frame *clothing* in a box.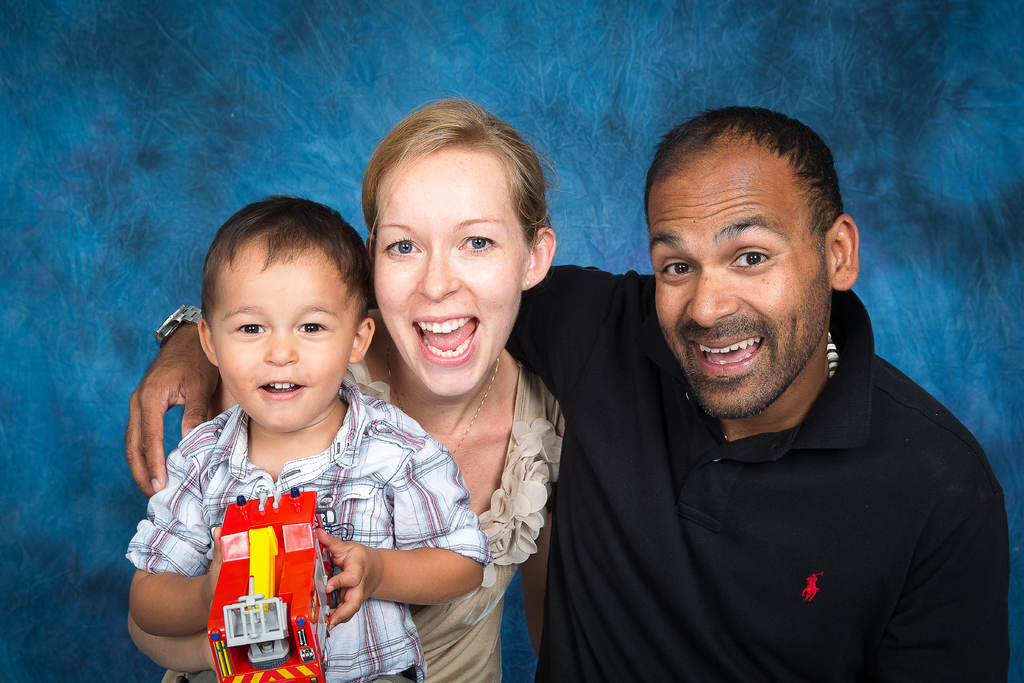
l=125, t=377, r=489, b=682.
